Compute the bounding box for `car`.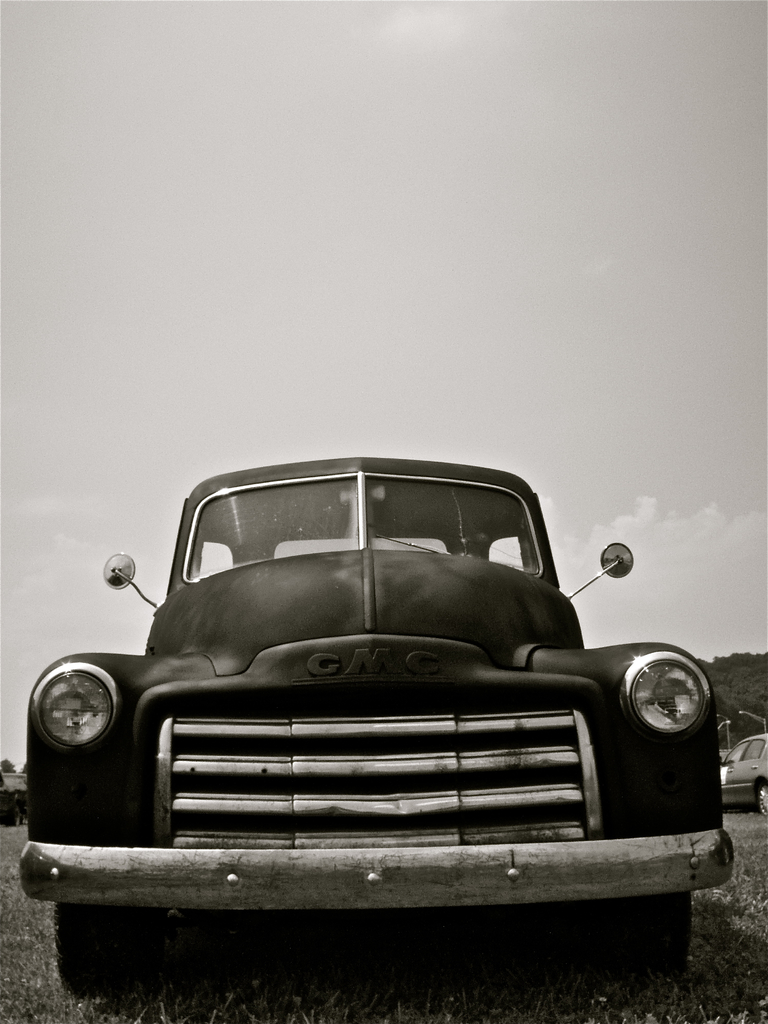
<bbox>13, 449, 730, 1000</bbox>.
